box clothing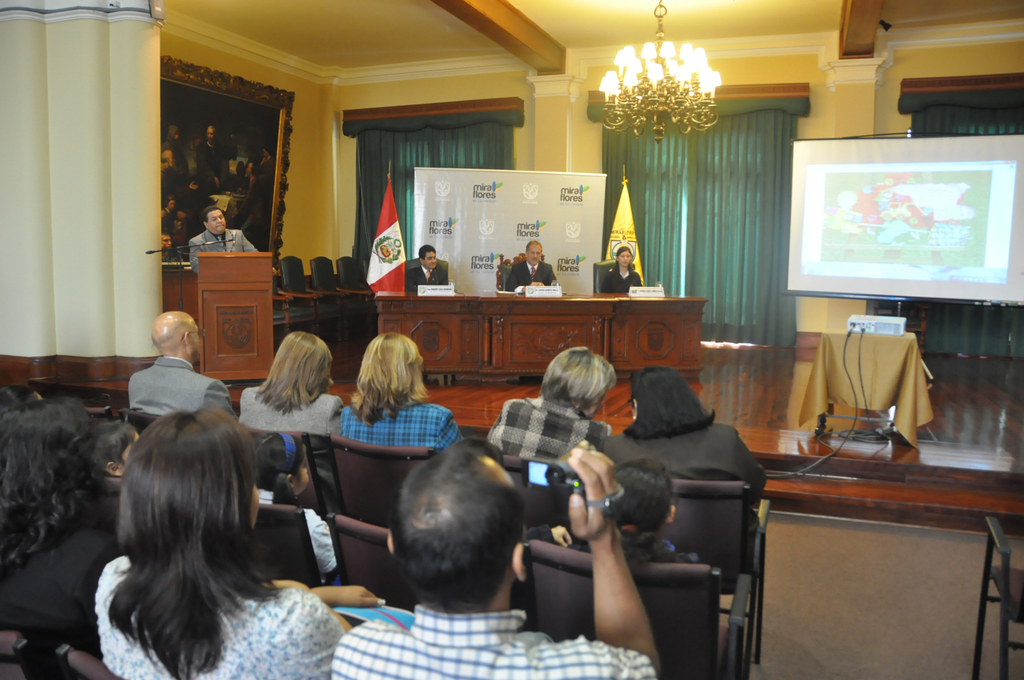
(left=187, top=230, right=258, bottom=268)
